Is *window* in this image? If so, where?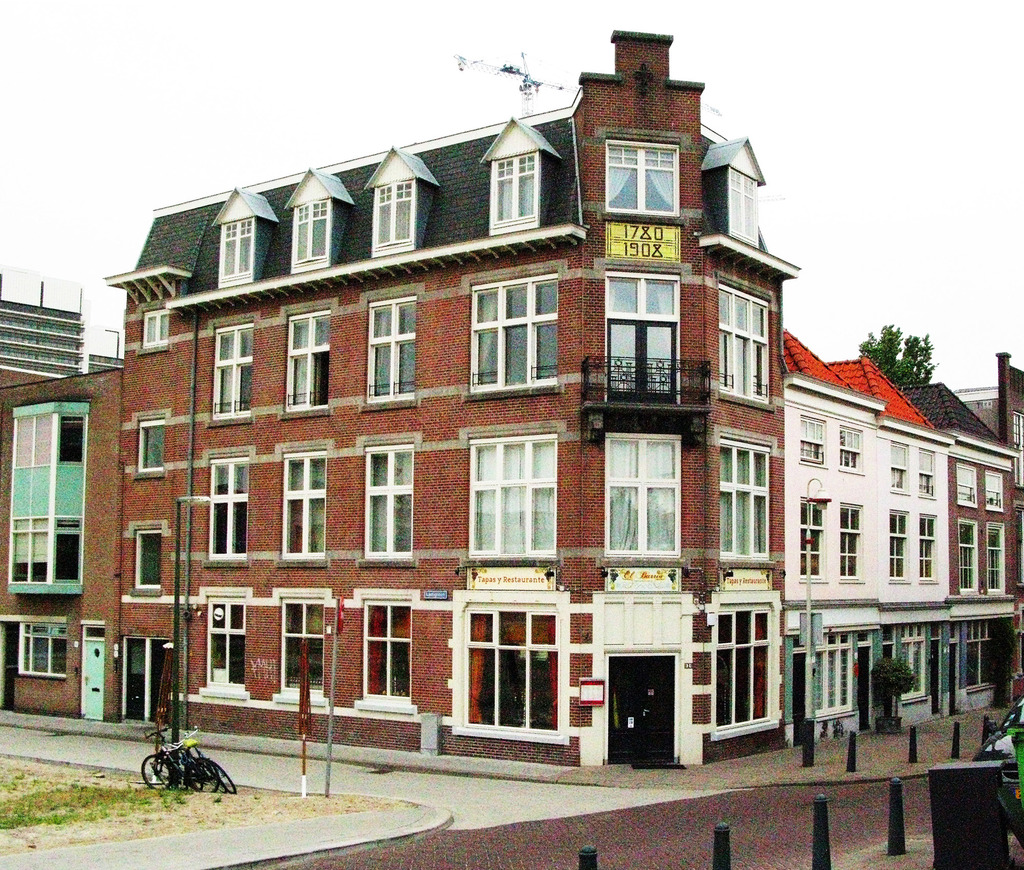
Yes, at box=[919, 511, 937, 583].
